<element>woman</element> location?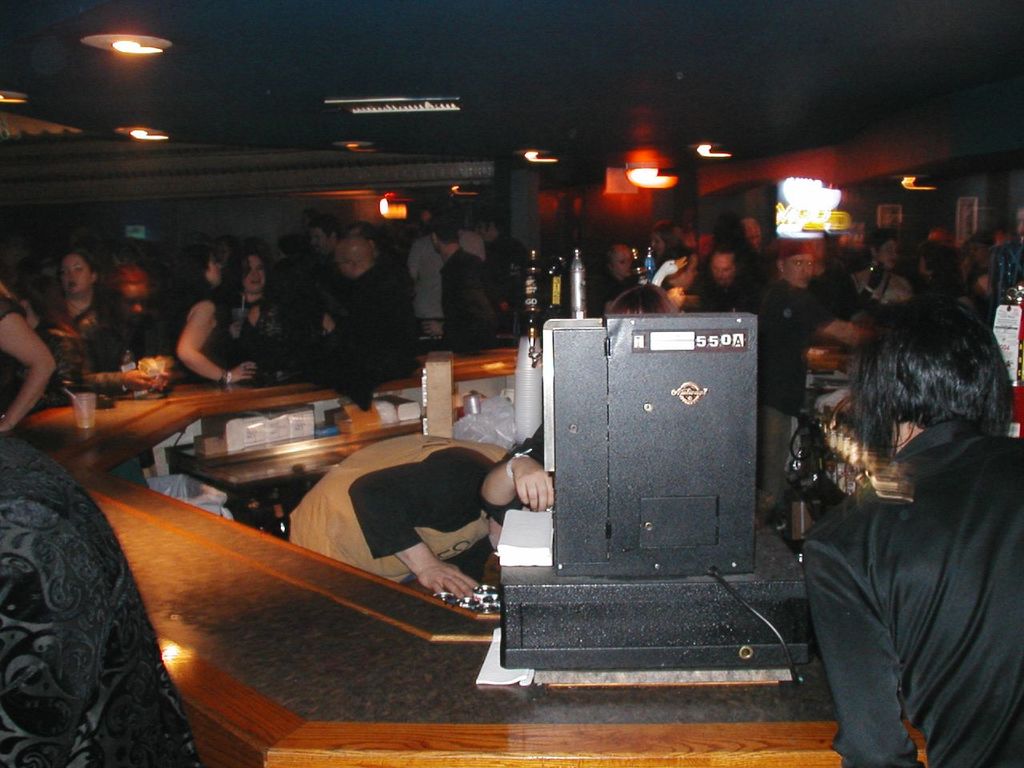
Rect(151, 245, 261, 378)
